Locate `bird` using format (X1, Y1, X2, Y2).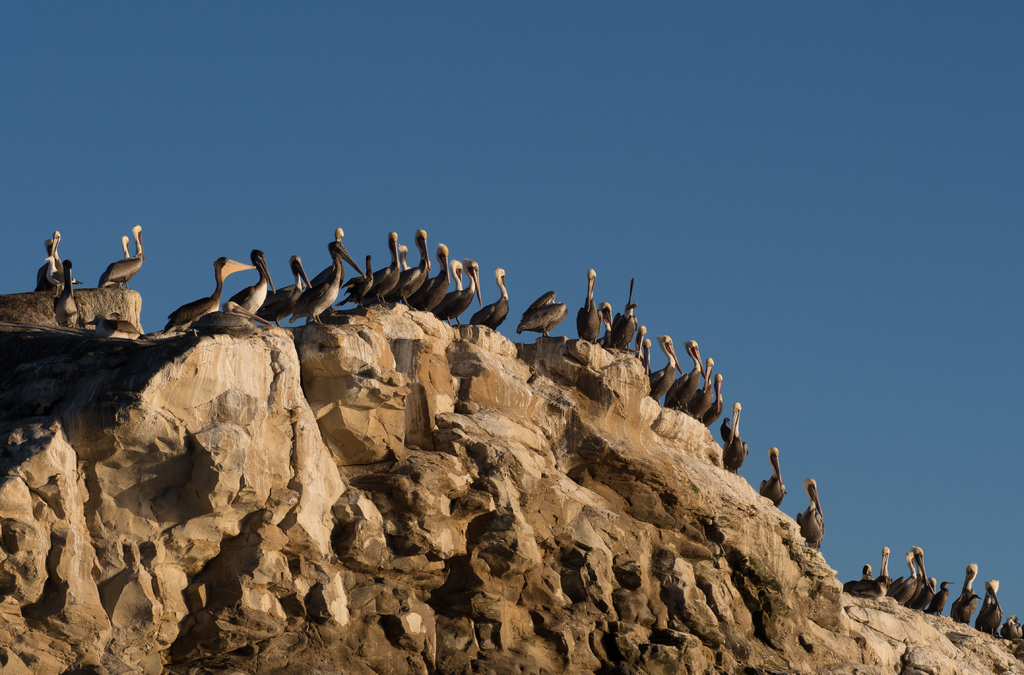
(402, 246, 412, 281).
